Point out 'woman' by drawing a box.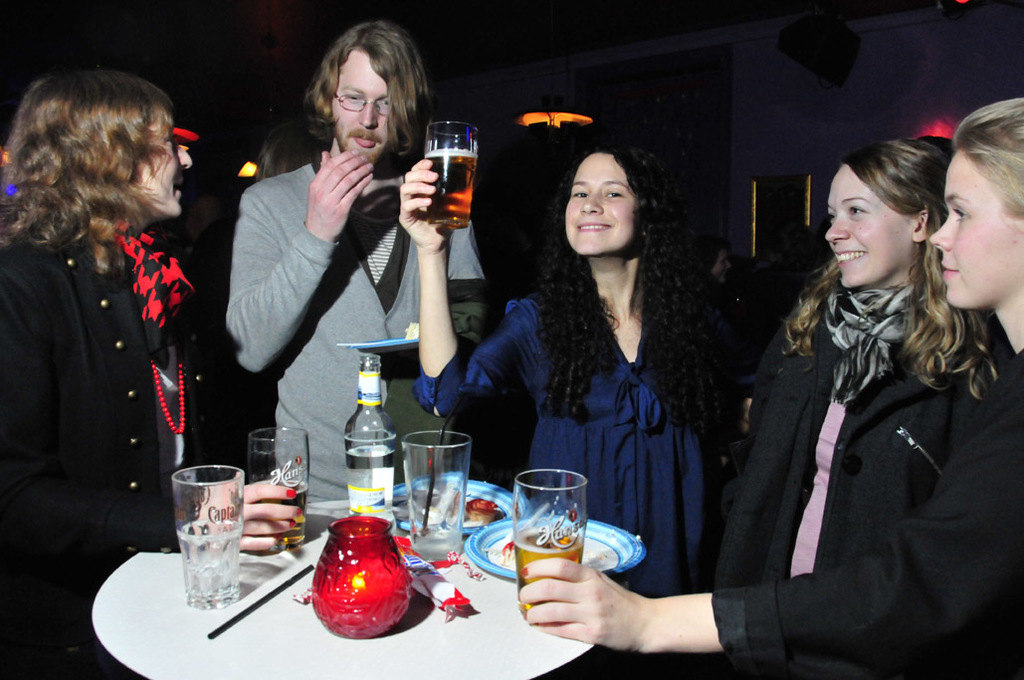
<bbox>0, 69, 304, 675</bbox>.
